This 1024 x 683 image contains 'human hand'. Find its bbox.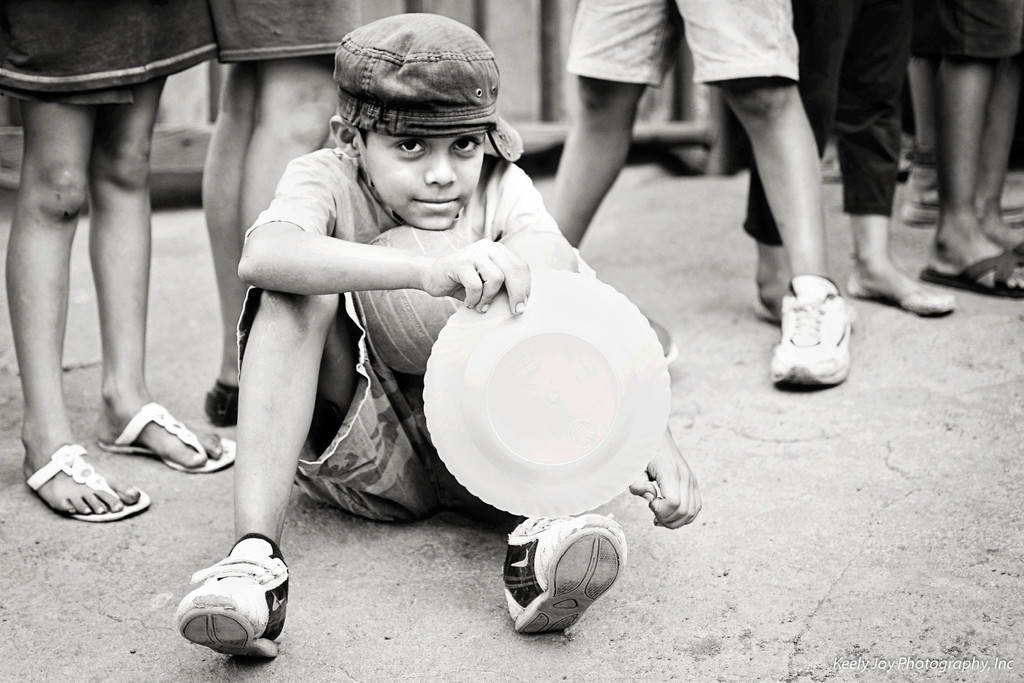
bbox=(390, 222, 550, 322).
